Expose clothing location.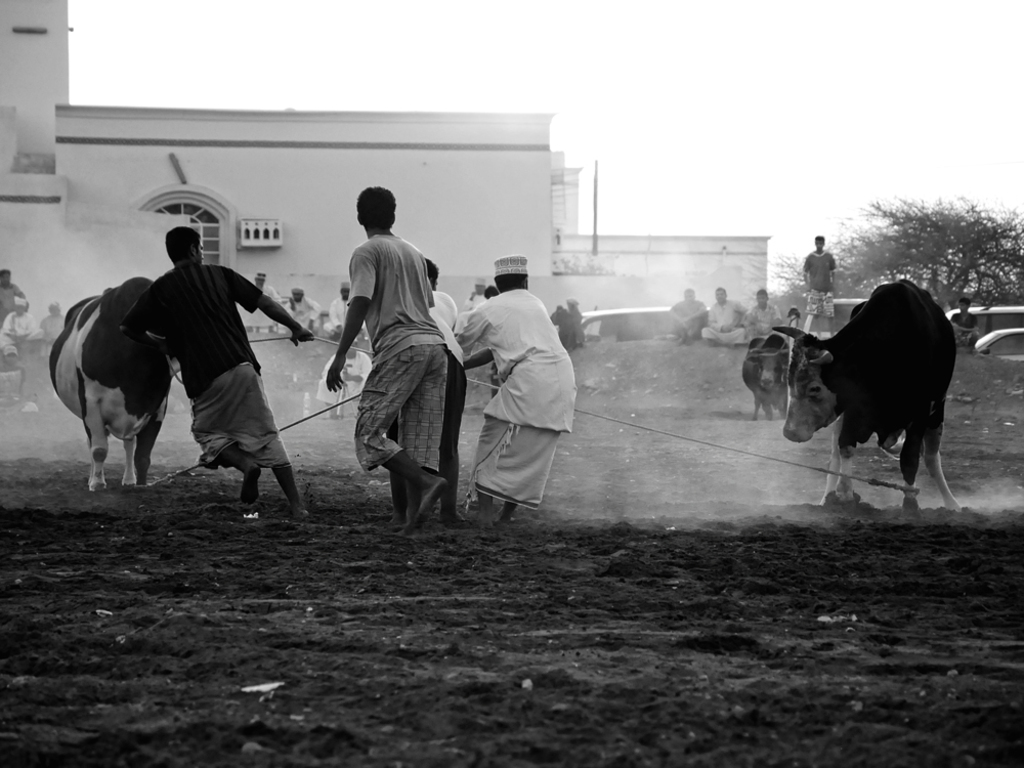
Exposed at (left=741, top=300, right=783, bottom=344).
